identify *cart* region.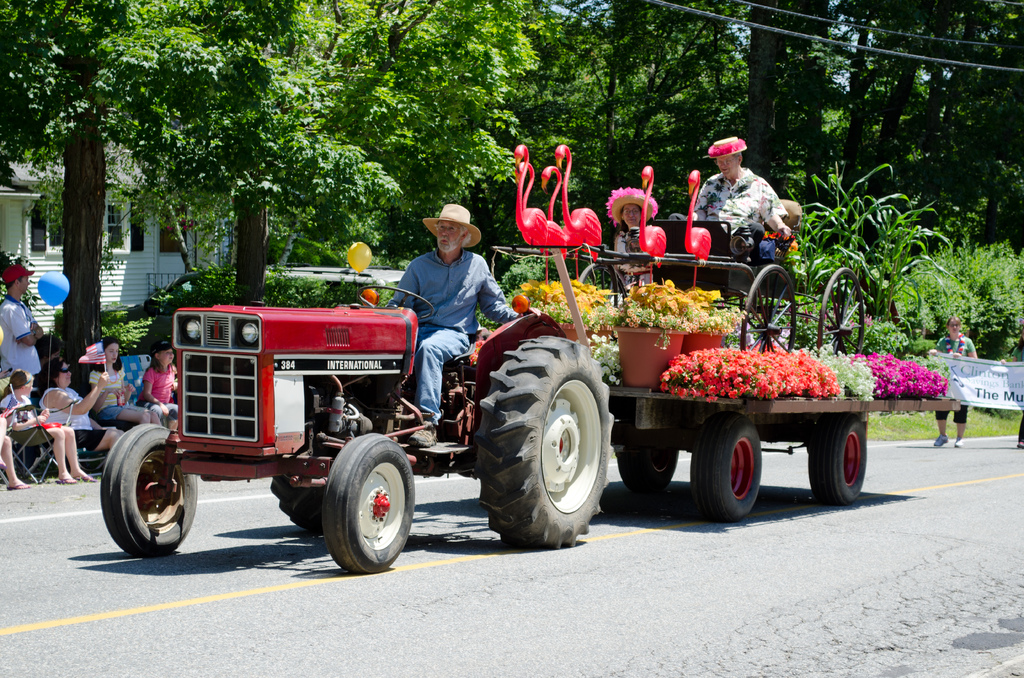
Region: select_region(493, 198, 866, 359).
